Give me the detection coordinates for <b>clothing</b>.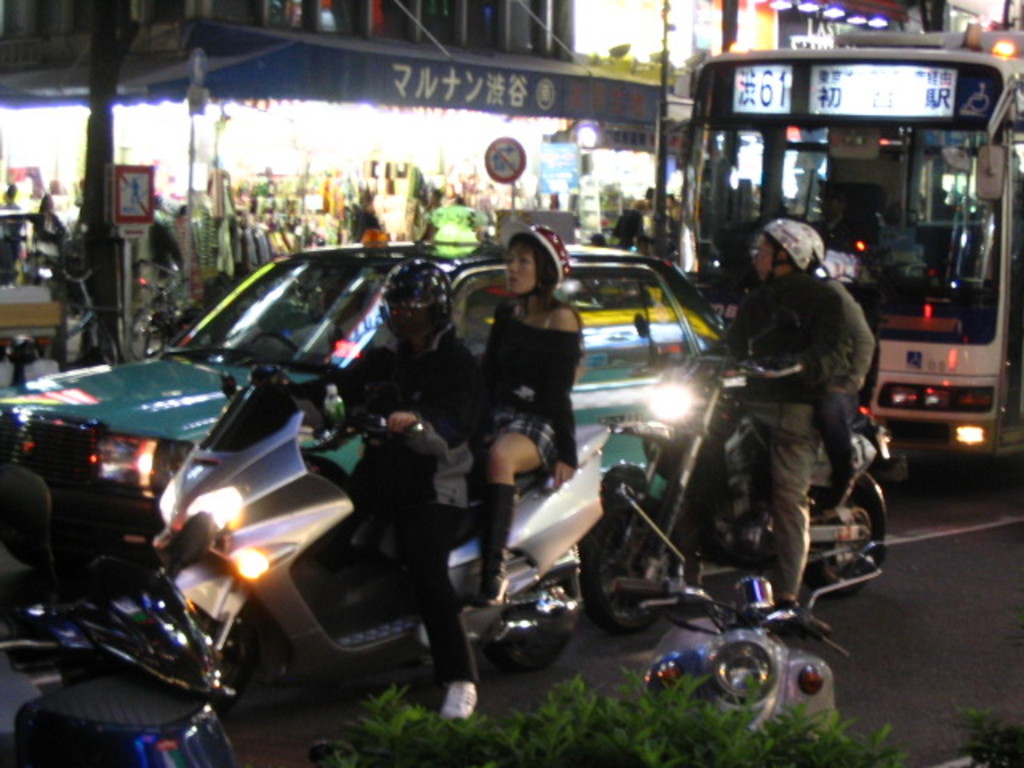
(286, 318, 478, 688).
